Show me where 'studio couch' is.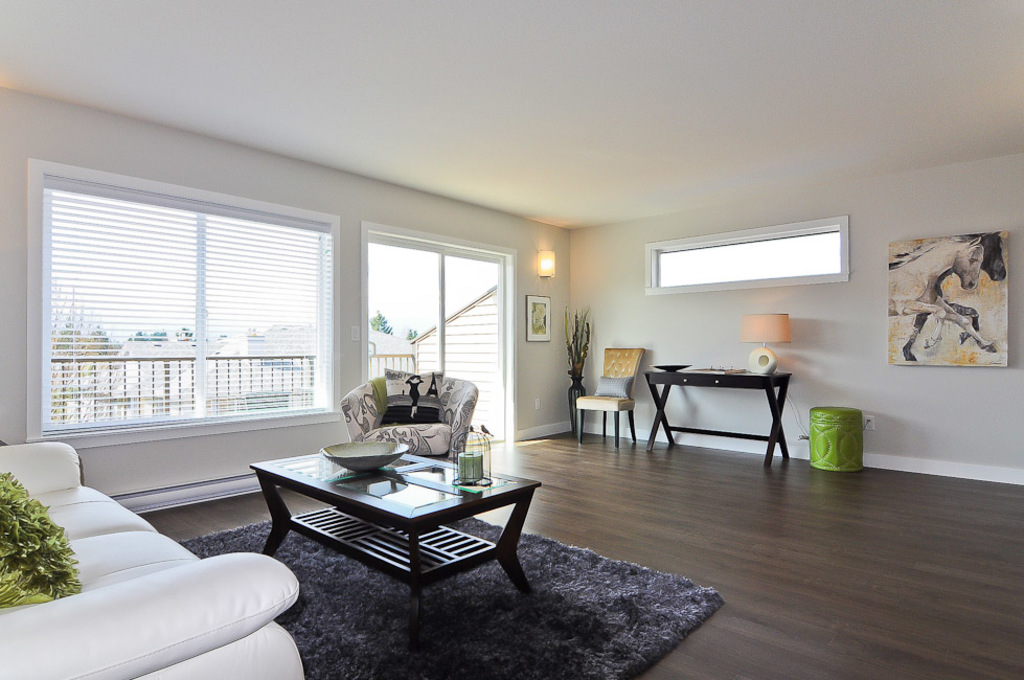
'studio couch' is at [337,364,482,461].
